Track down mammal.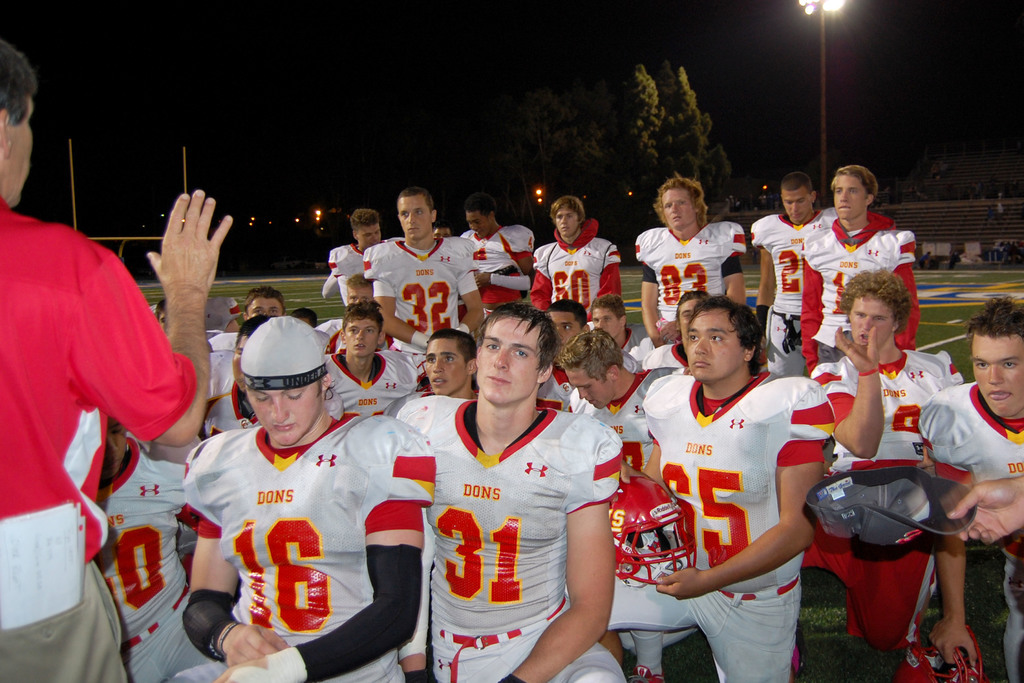
Tracked to <region>292, 308, 317, 329</region>.
